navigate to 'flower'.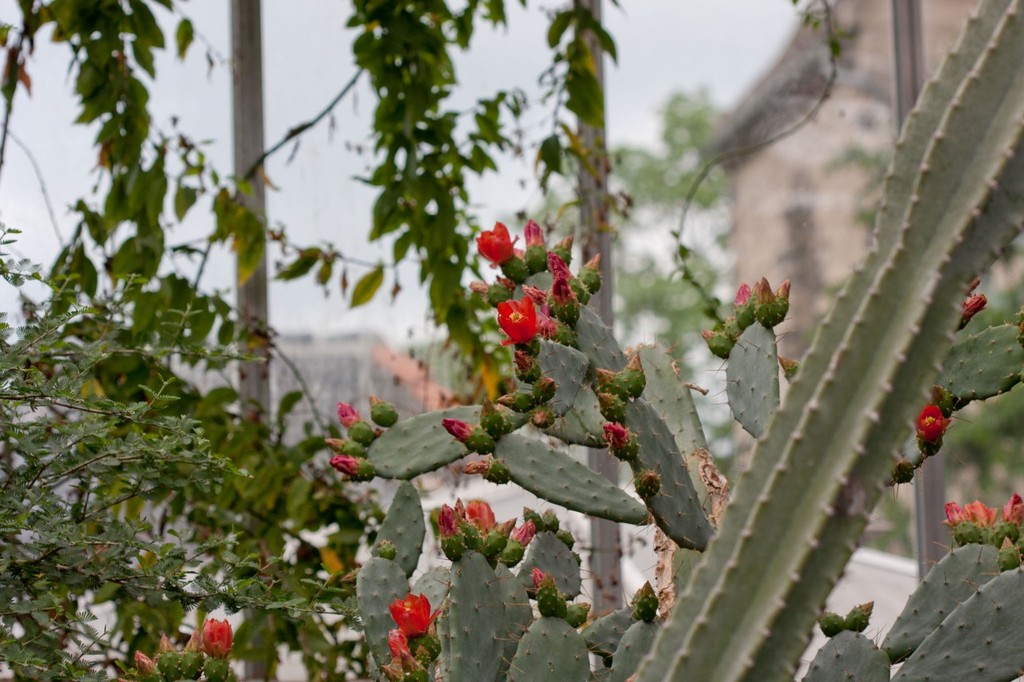
Navigation target: locate(732, 270, 806, 338).
